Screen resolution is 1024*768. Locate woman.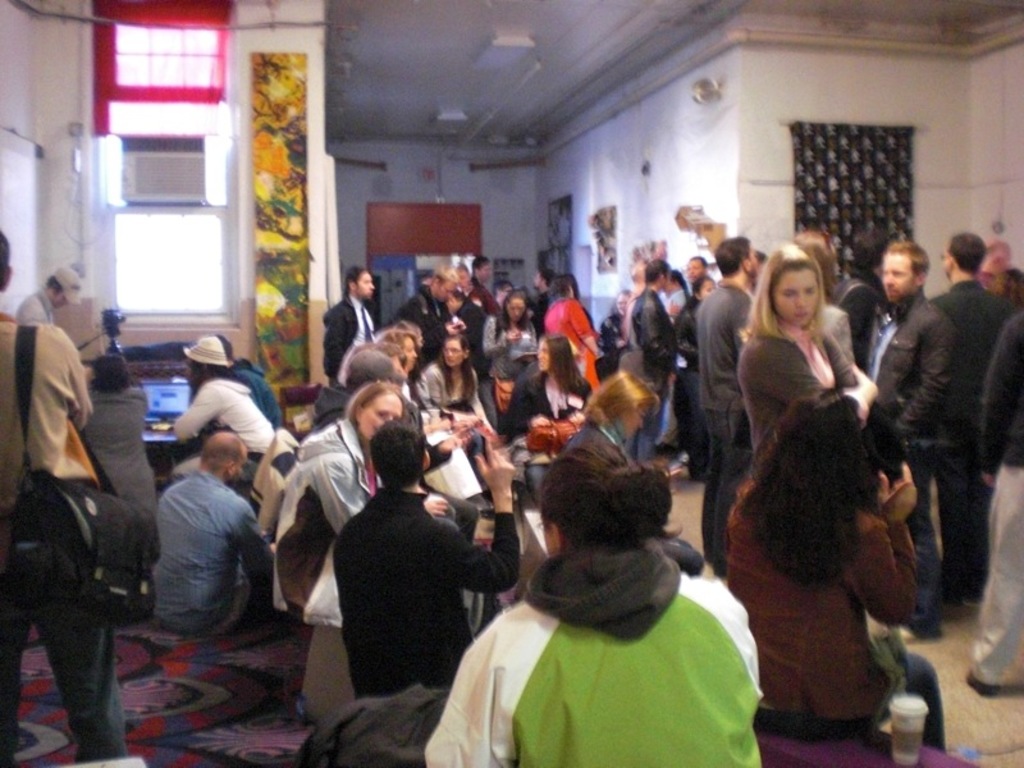
{"x1": 547, "y1": 278, "x2": 604, "y2": 384}.
